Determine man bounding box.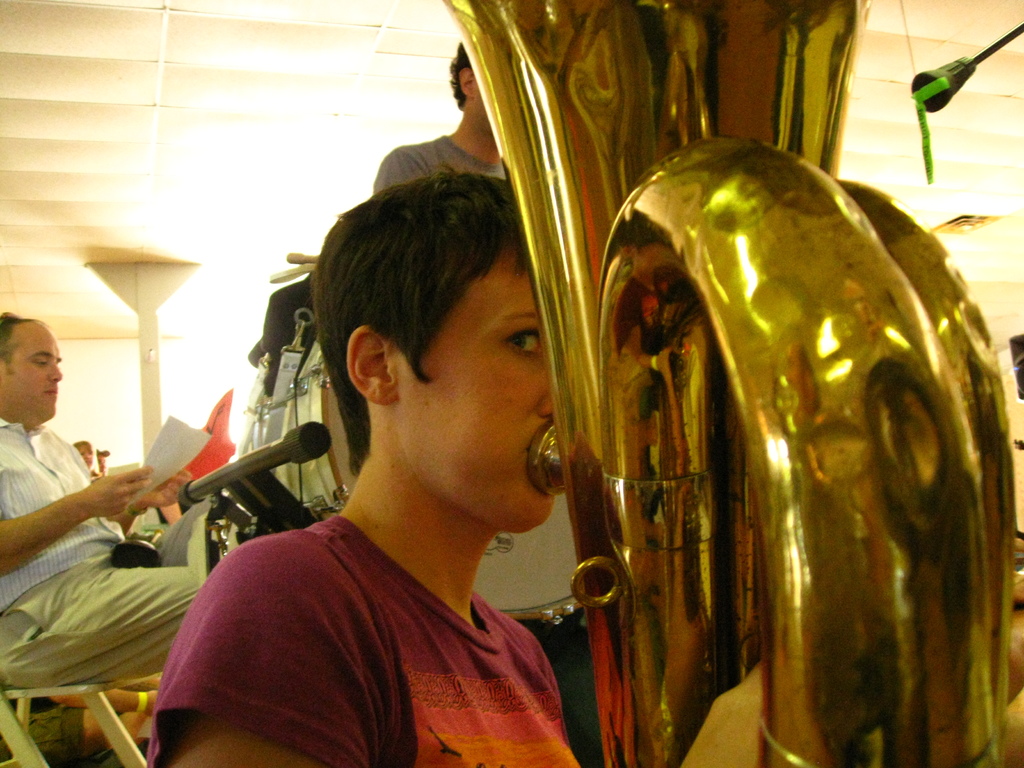
Determined: BBox(372, 39, 515, 196).
